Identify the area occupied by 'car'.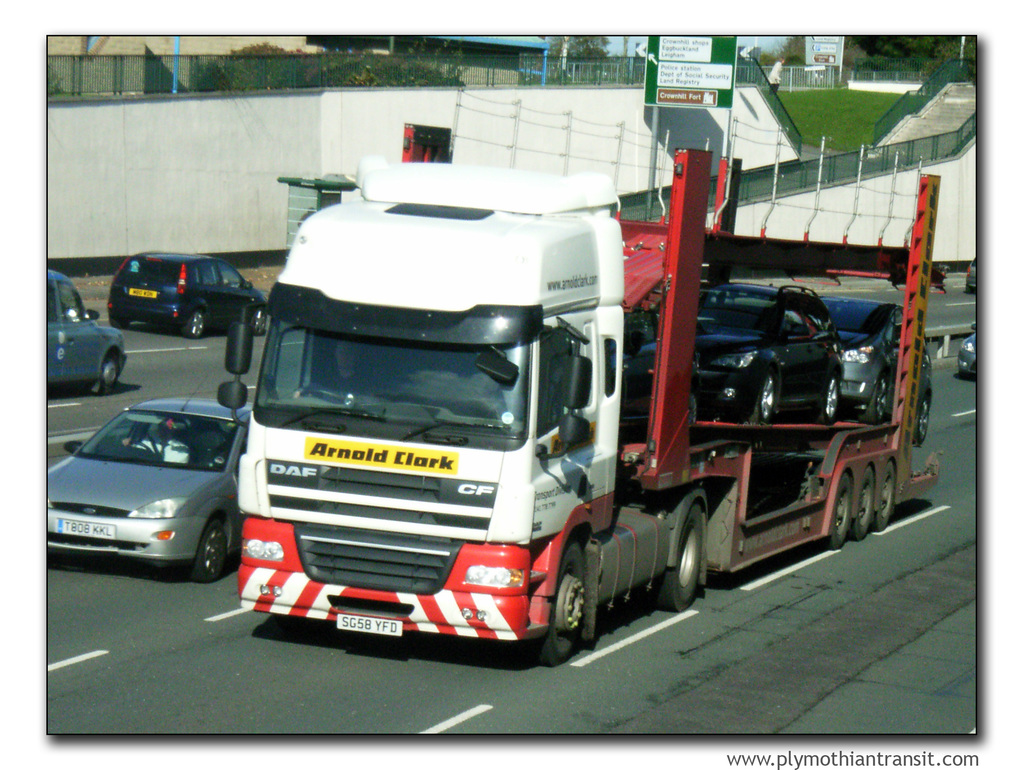
Area: pyautogui.locateOnScreen(701, 279, 845, 423).
